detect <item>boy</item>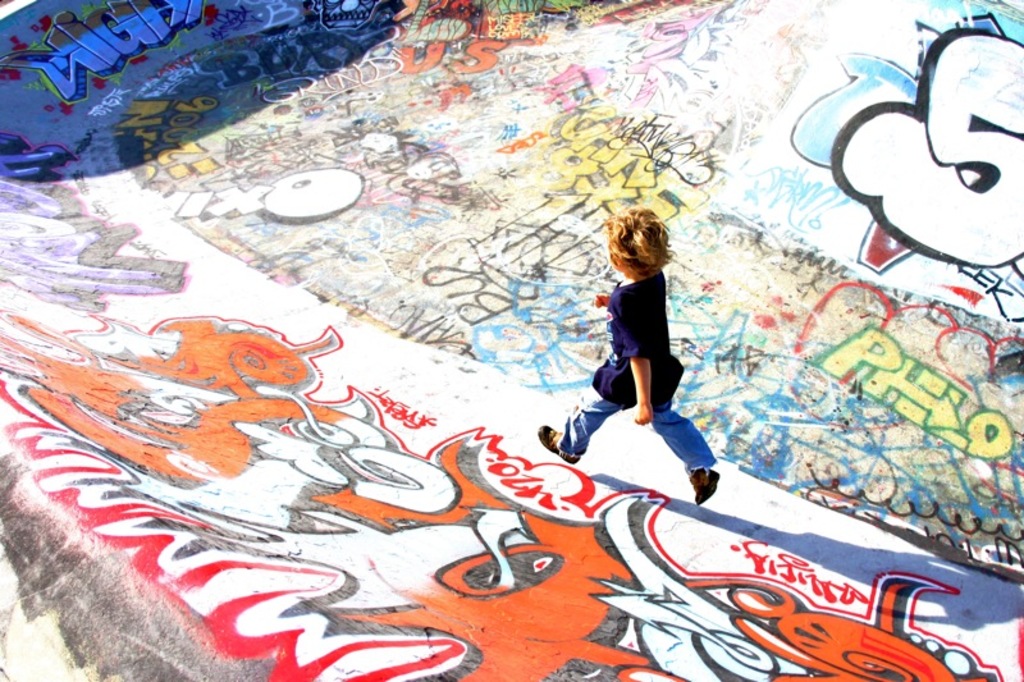
bbox=[572, 211, 710, 479]
